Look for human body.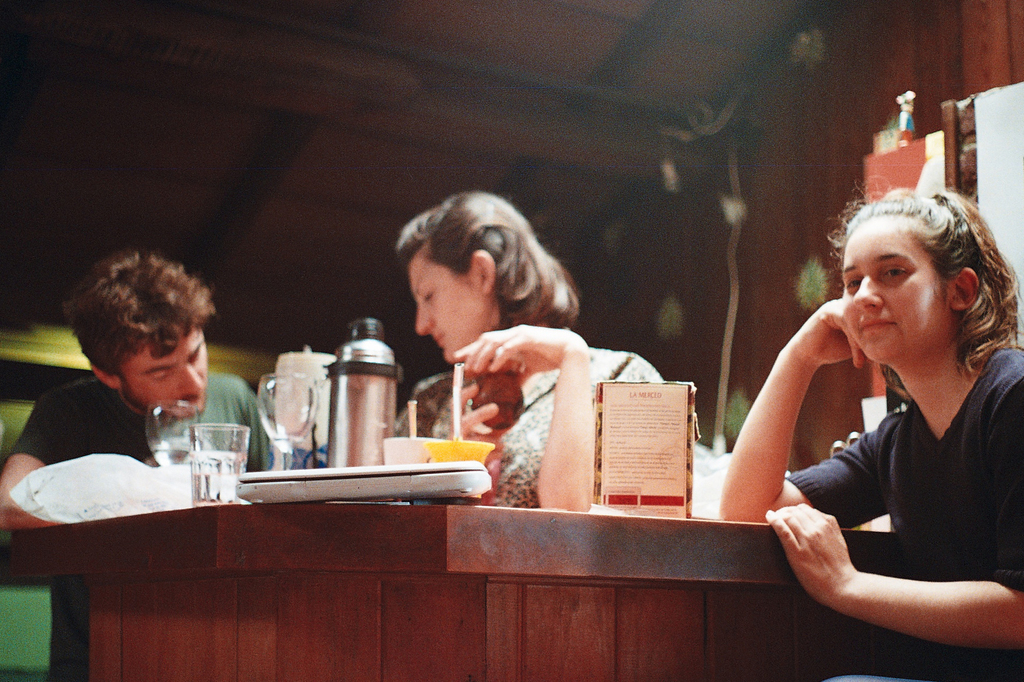
Found: (left=721, top=173, right=1023, bottom=681).
